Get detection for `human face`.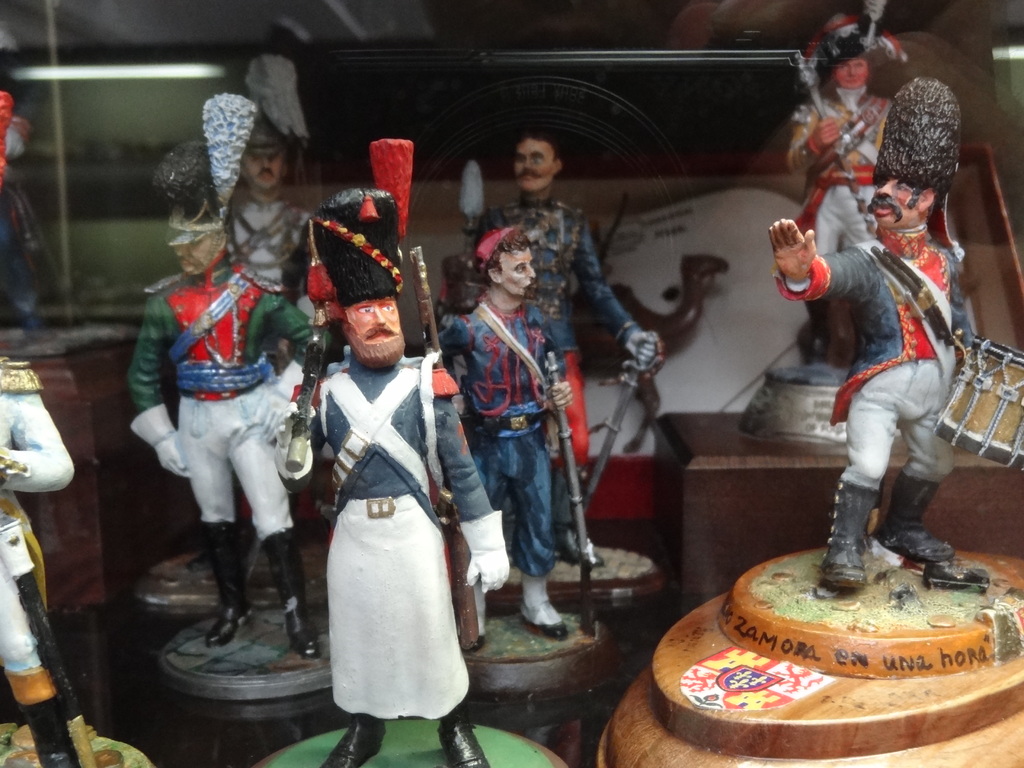
Detection: l=500, t=246, r=537, b=301.
